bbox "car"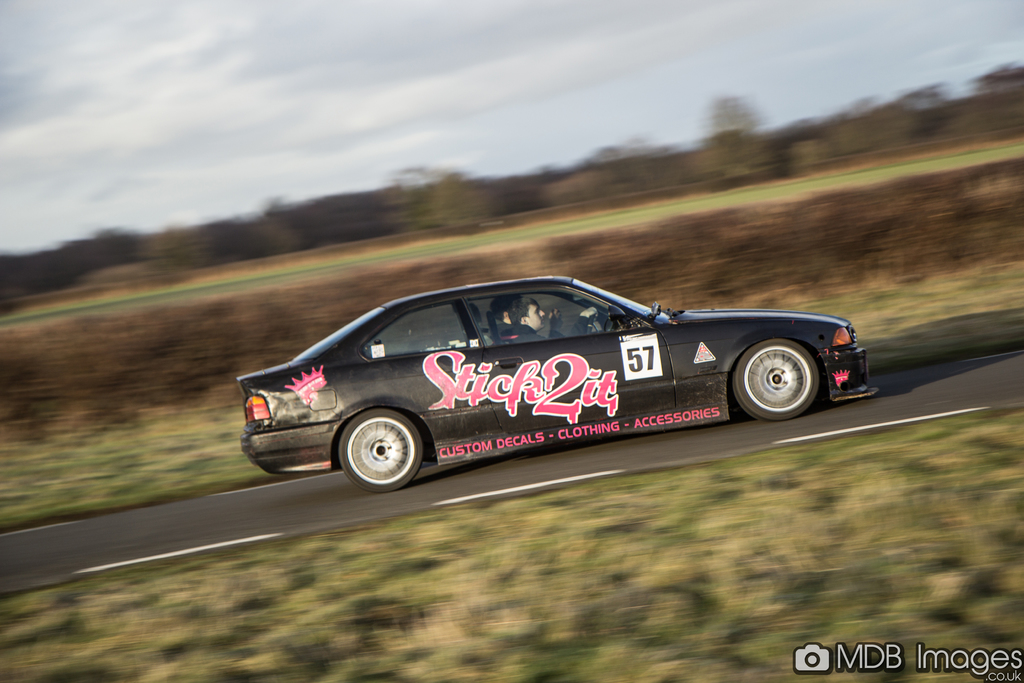
[230, 272, 881, 491]
